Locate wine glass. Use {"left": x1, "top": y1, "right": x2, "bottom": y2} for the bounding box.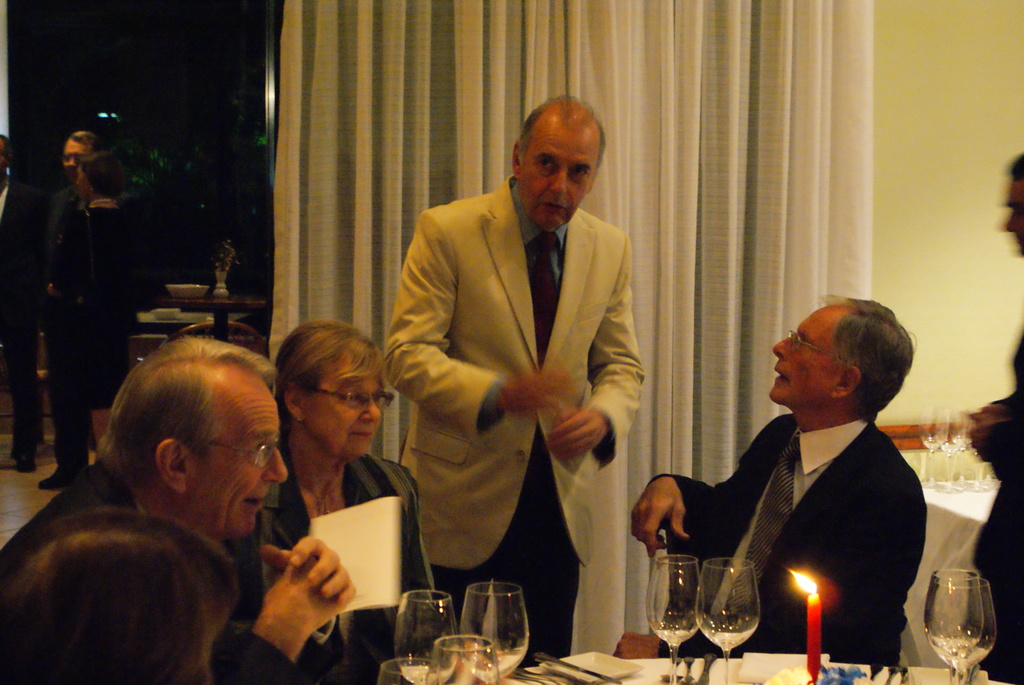
{"left": 694, "top": 558, "right": 760, "bottom": 684}.
